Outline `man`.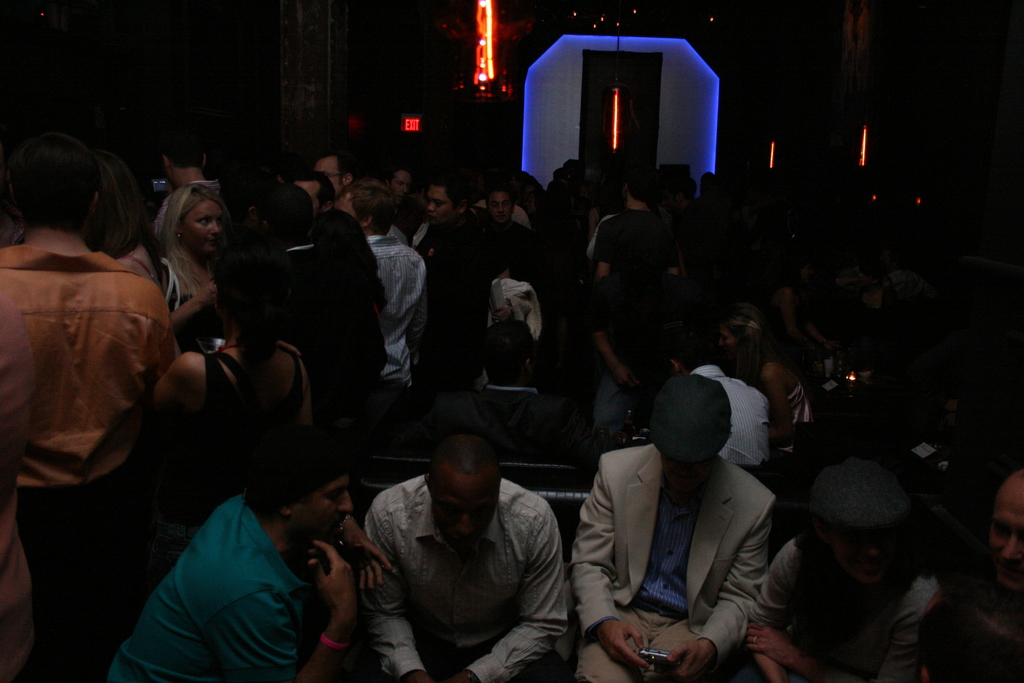
Outline: x1=0 y1=131 x2=180 y2=682.
